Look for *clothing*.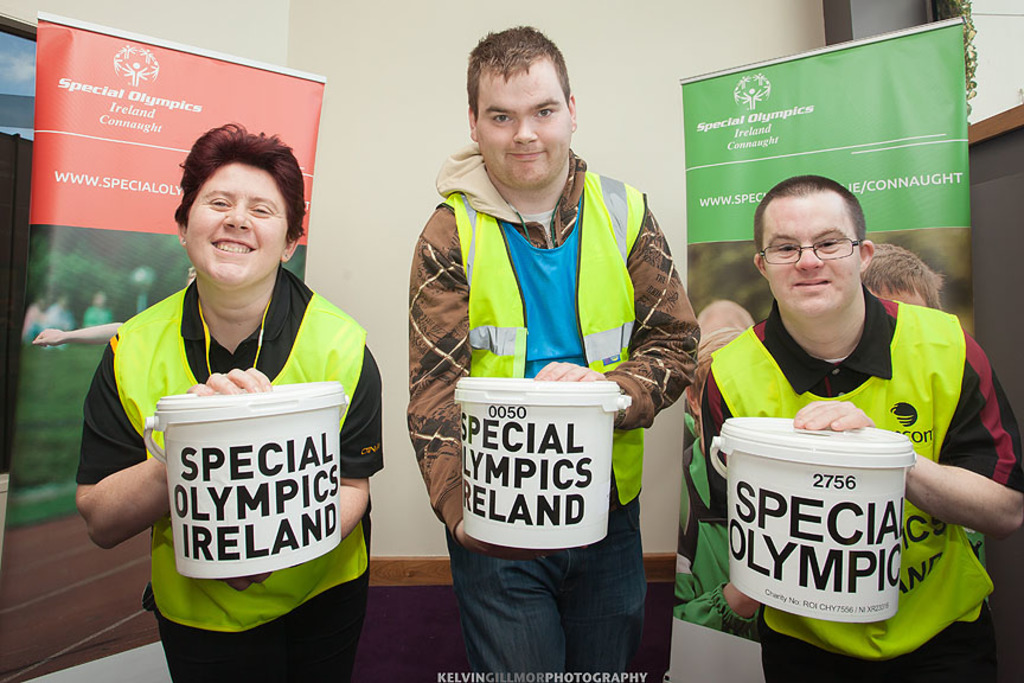
Found: (left=415, top=154, right=704, bottom=682).
